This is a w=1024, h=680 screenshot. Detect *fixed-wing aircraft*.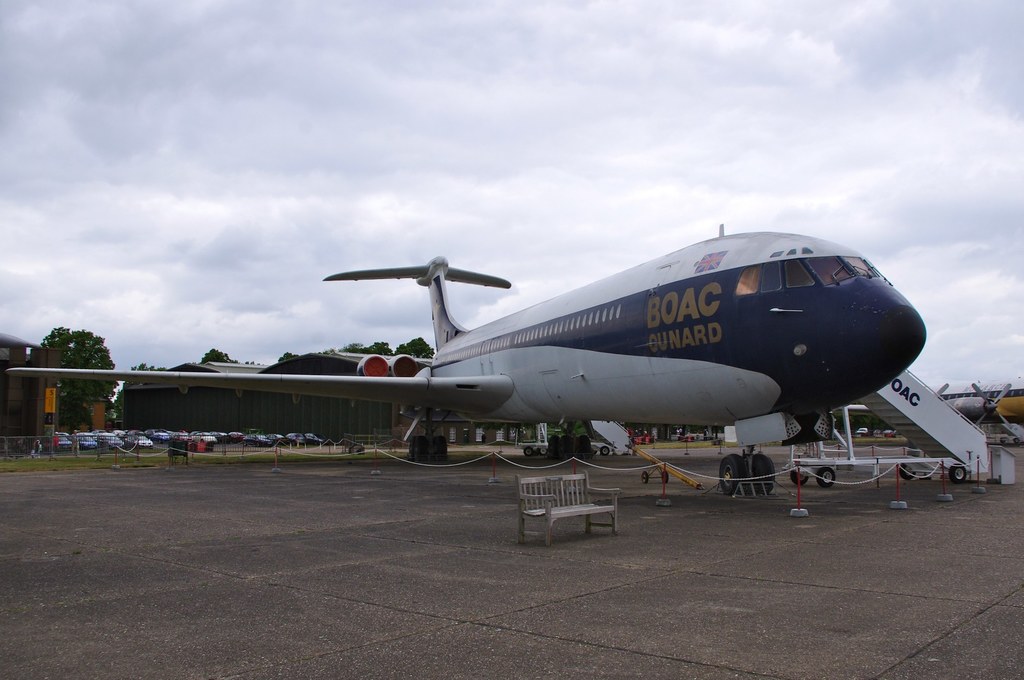
(left=6, top=219, right=934, bottom=502).
